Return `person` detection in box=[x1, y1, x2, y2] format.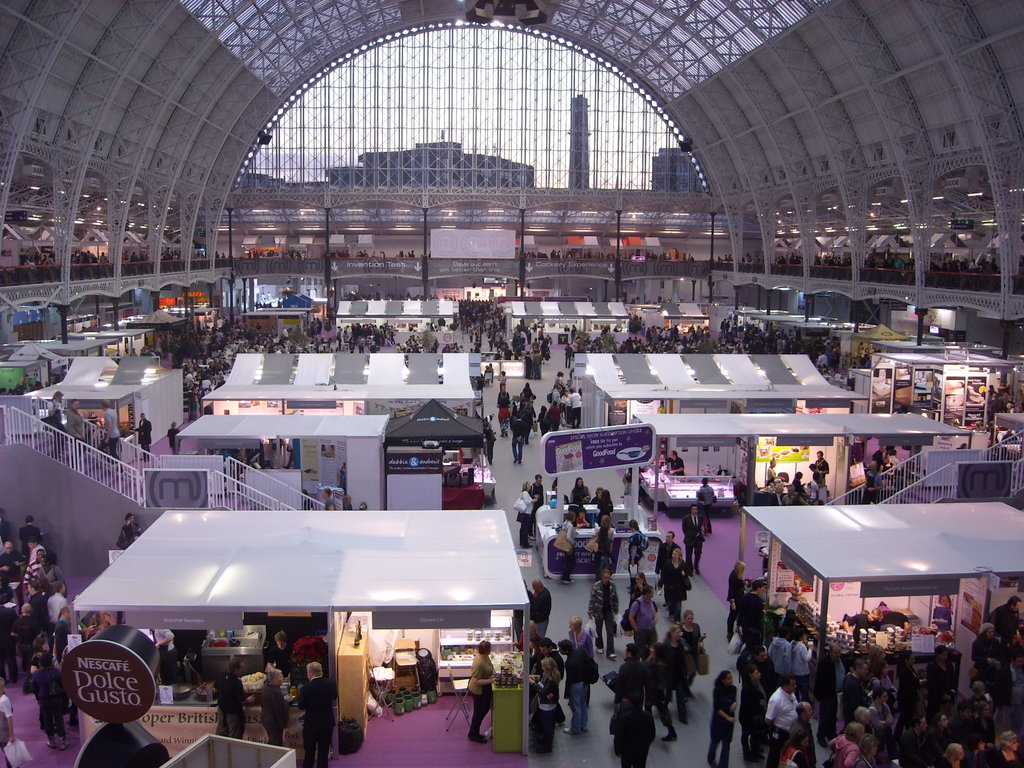
box=[596, 490, 612, 516].
